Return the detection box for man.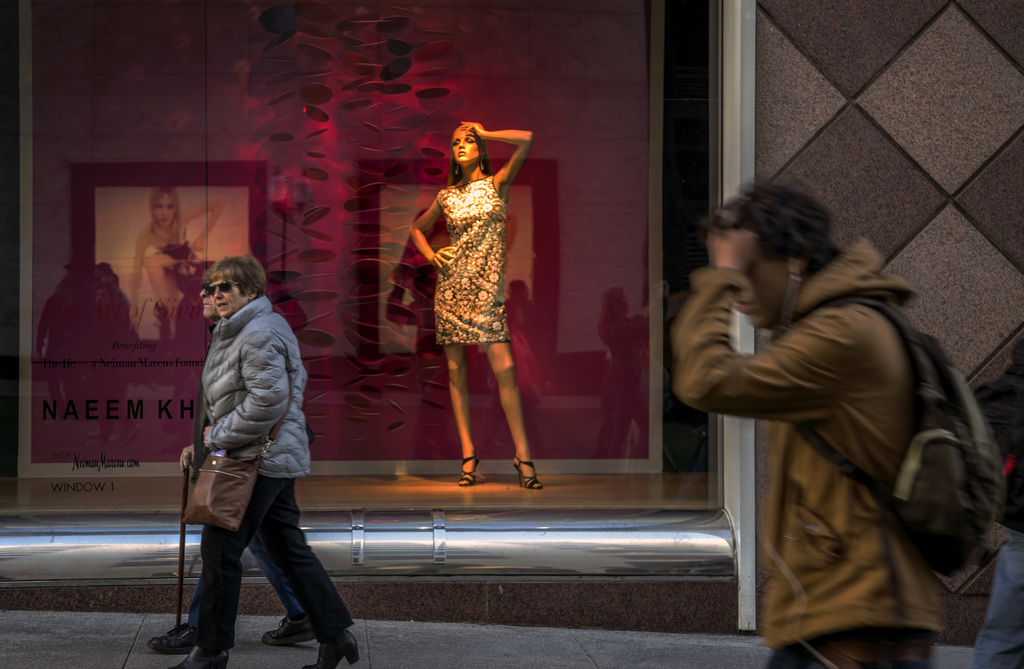
BBox(673, 174, 993, 662).
